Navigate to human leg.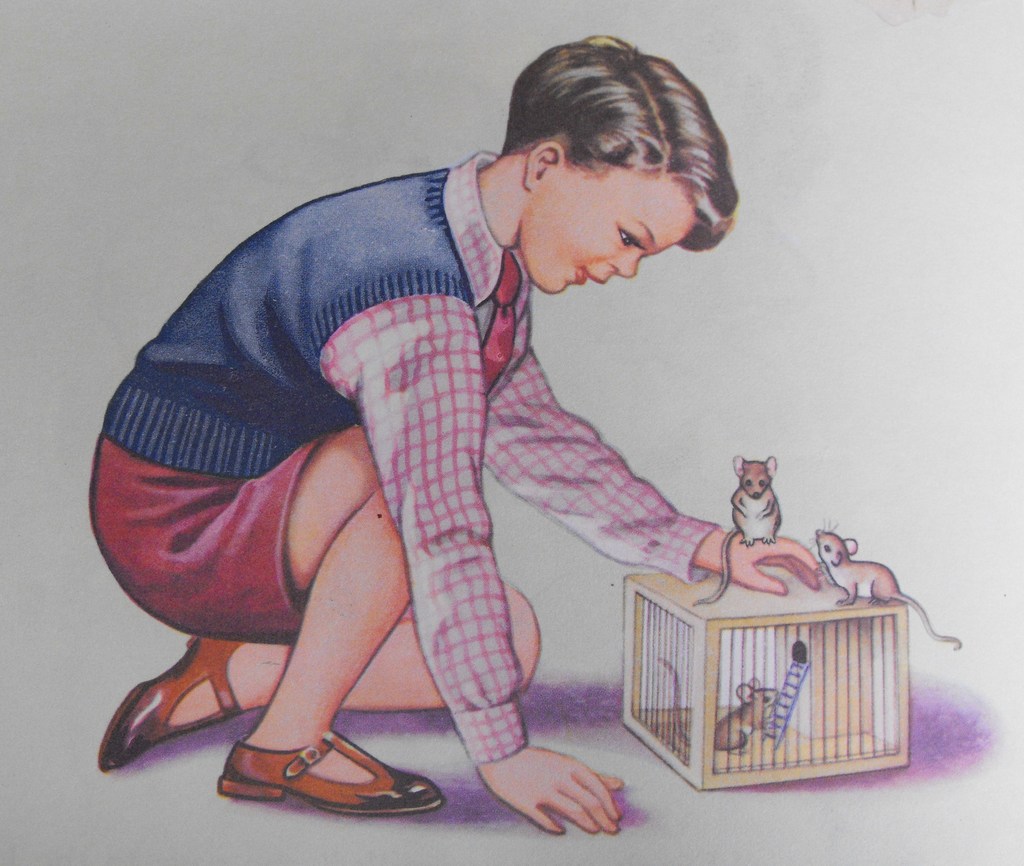
Navigation target: locate(92, 426, 447, 816).
